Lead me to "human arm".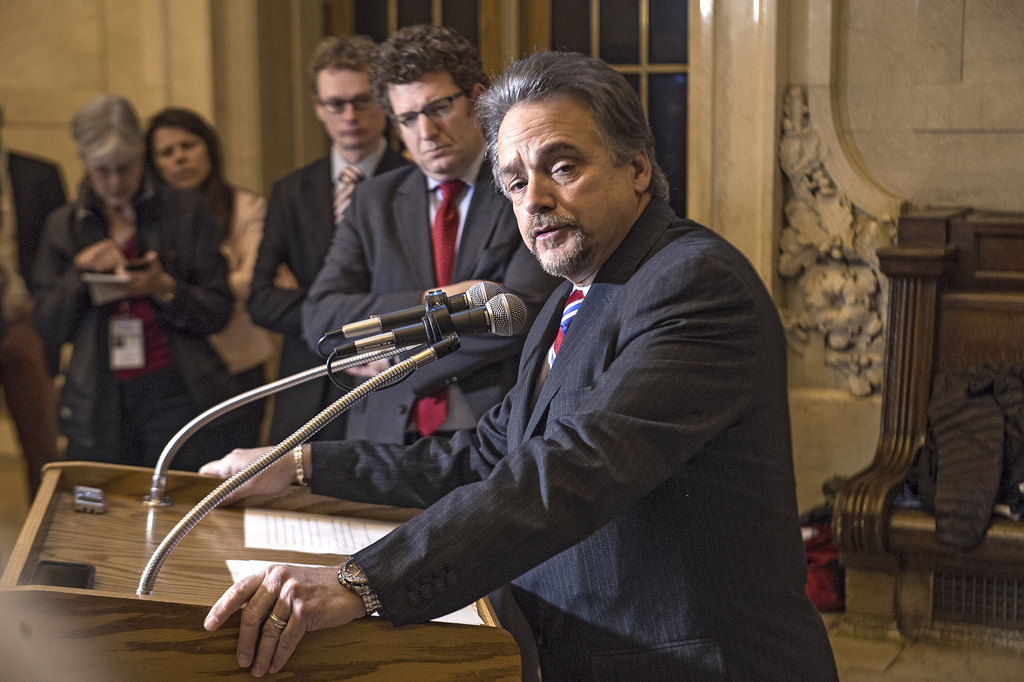
Lead to bbox=[222, 188, 278, 325].
